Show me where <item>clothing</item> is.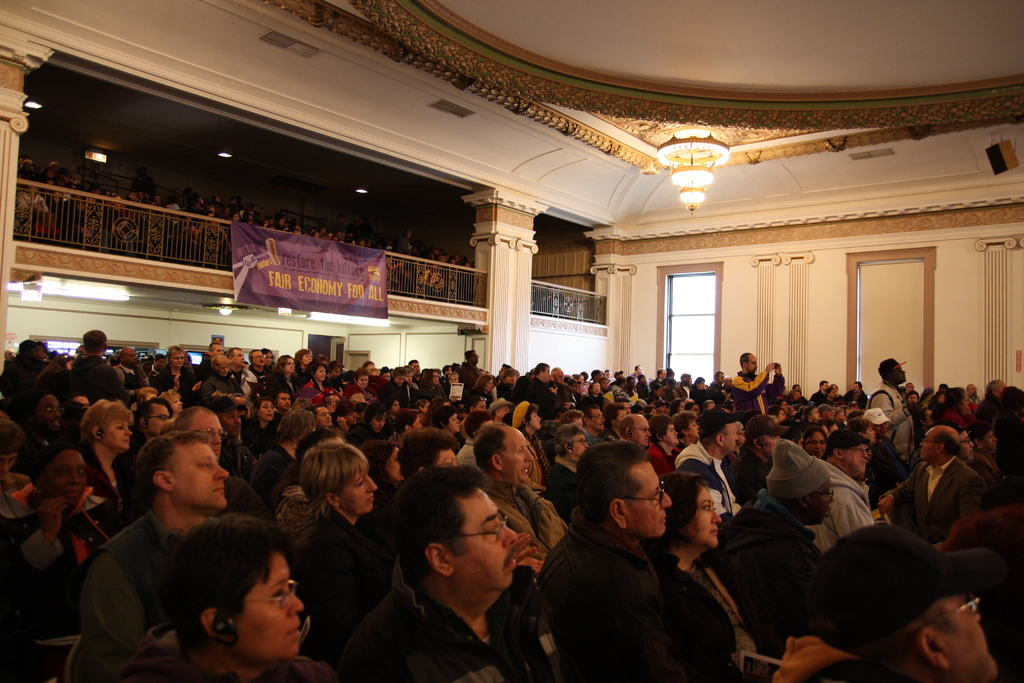
<item>clothing</item> is at bbox=(0, 497, 118, 682).
